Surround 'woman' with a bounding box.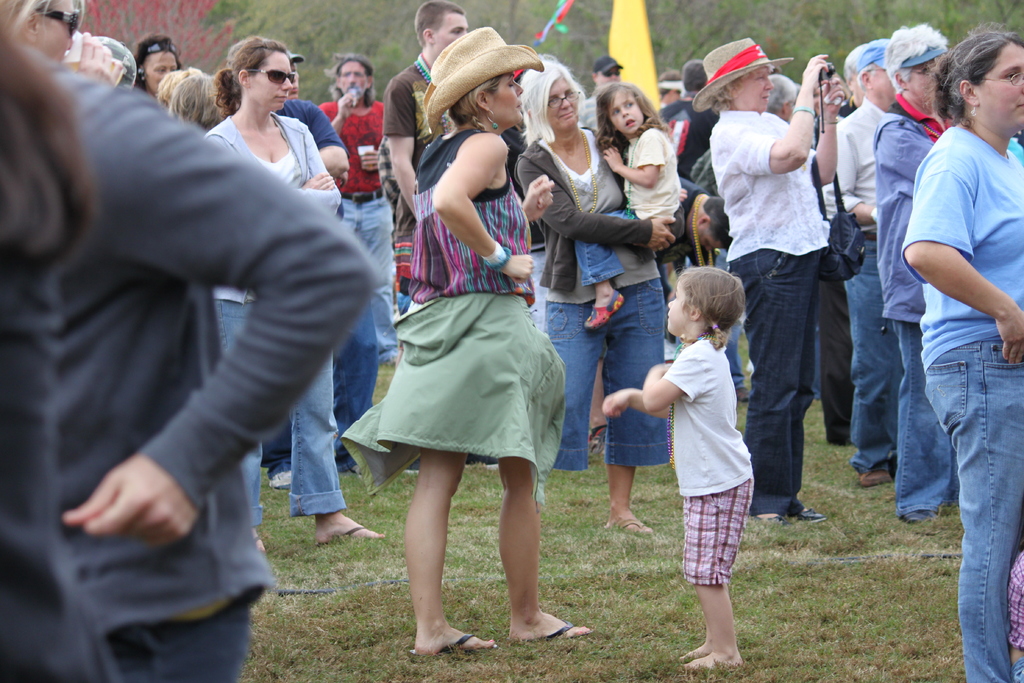
[131,31,184,101].
